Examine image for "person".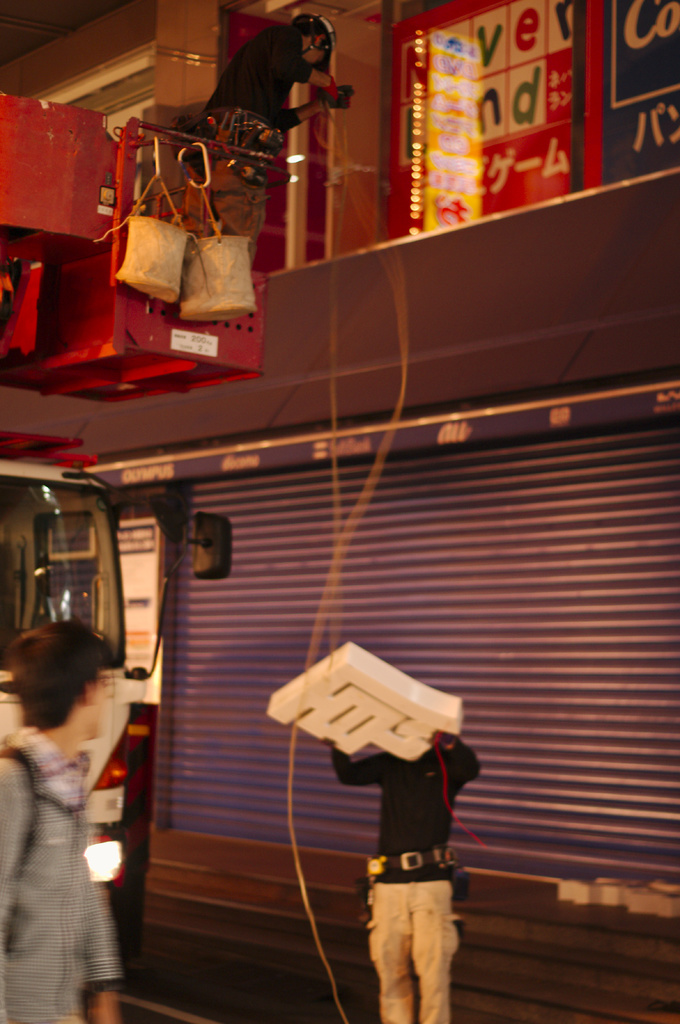
Examination result: 312,686,495,1018.
